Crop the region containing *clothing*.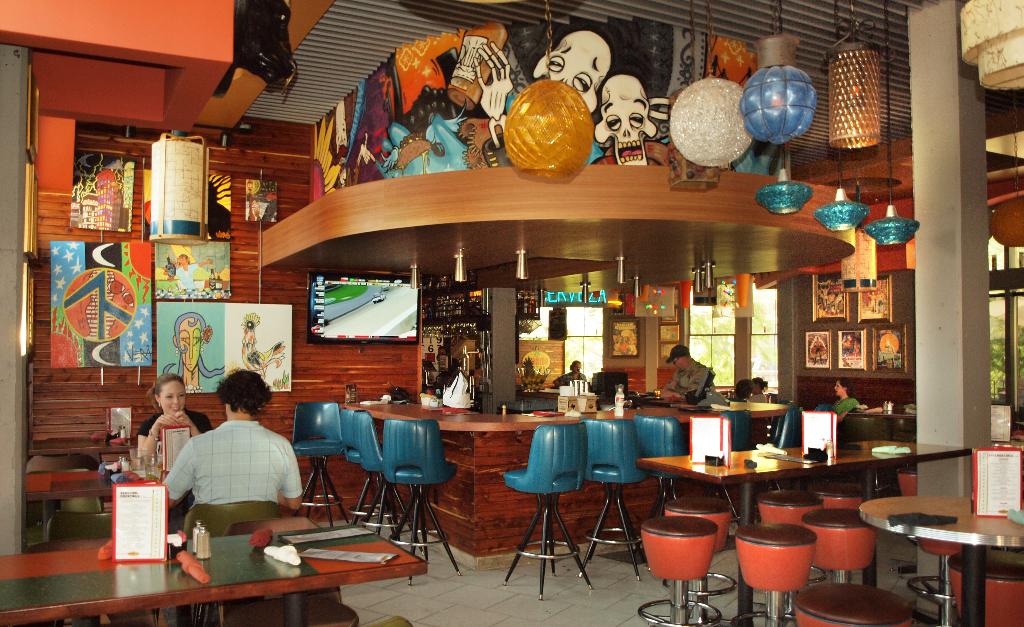
Crop region: bbox=[173, 261, 198, 288].
